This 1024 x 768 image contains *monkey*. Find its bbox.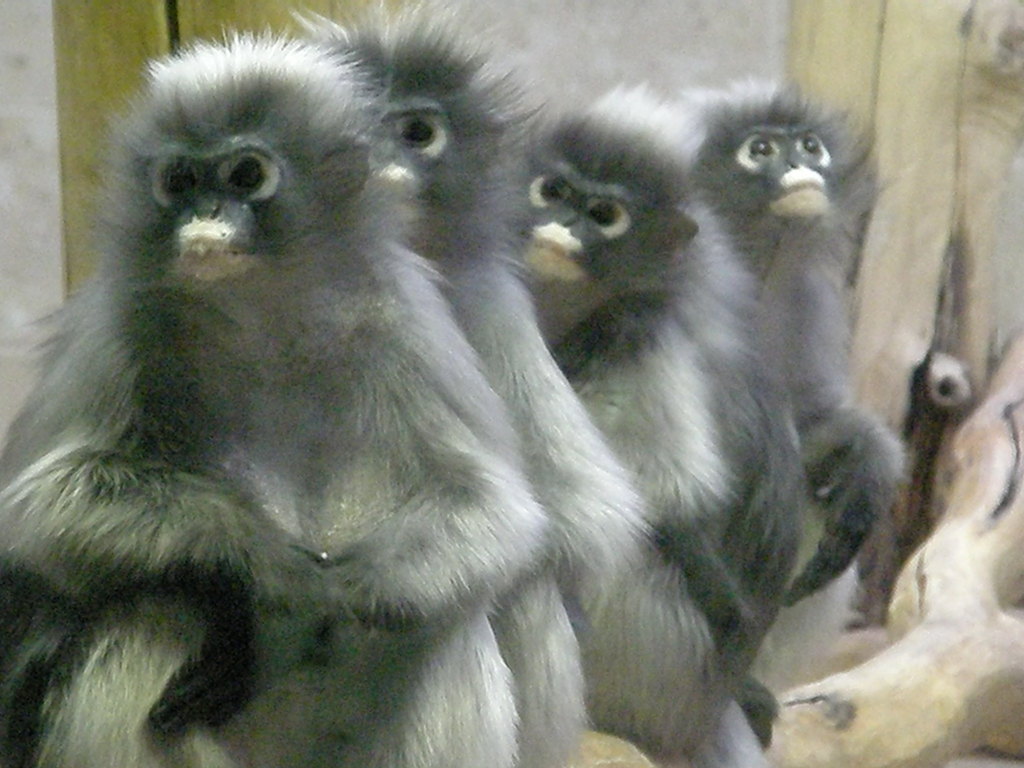
region(644, 71, 909, 729).
